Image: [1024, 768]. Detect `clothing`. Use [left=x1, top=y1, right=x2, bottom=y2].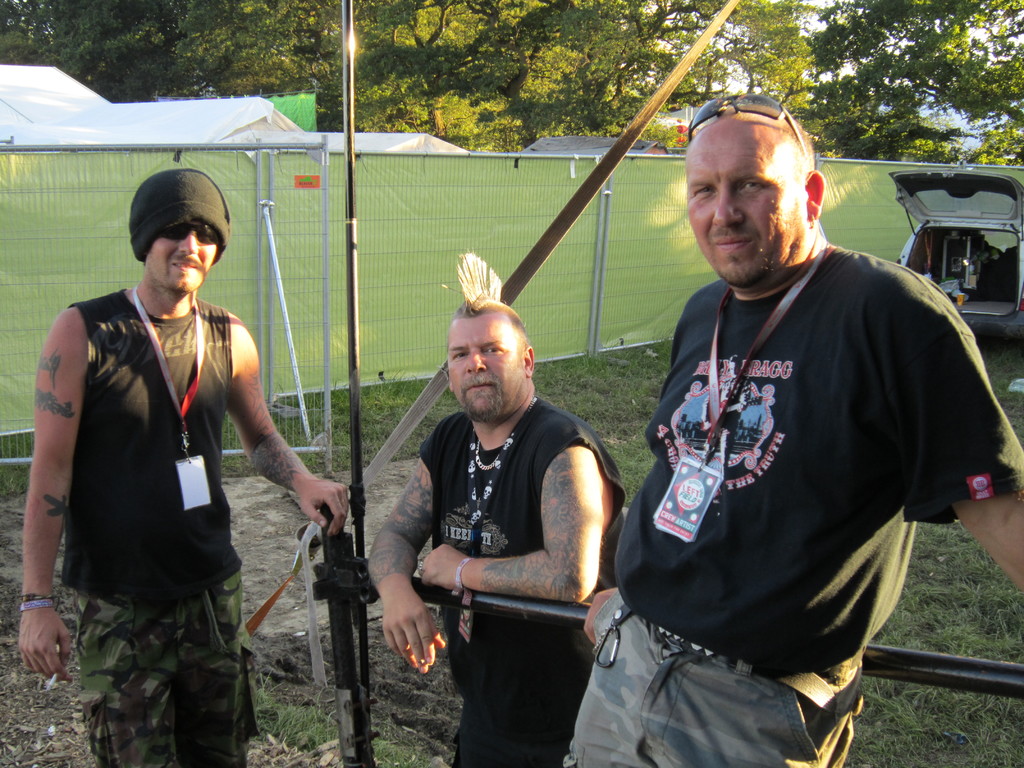
[left=57, top=286, right=259, bottom=767].
